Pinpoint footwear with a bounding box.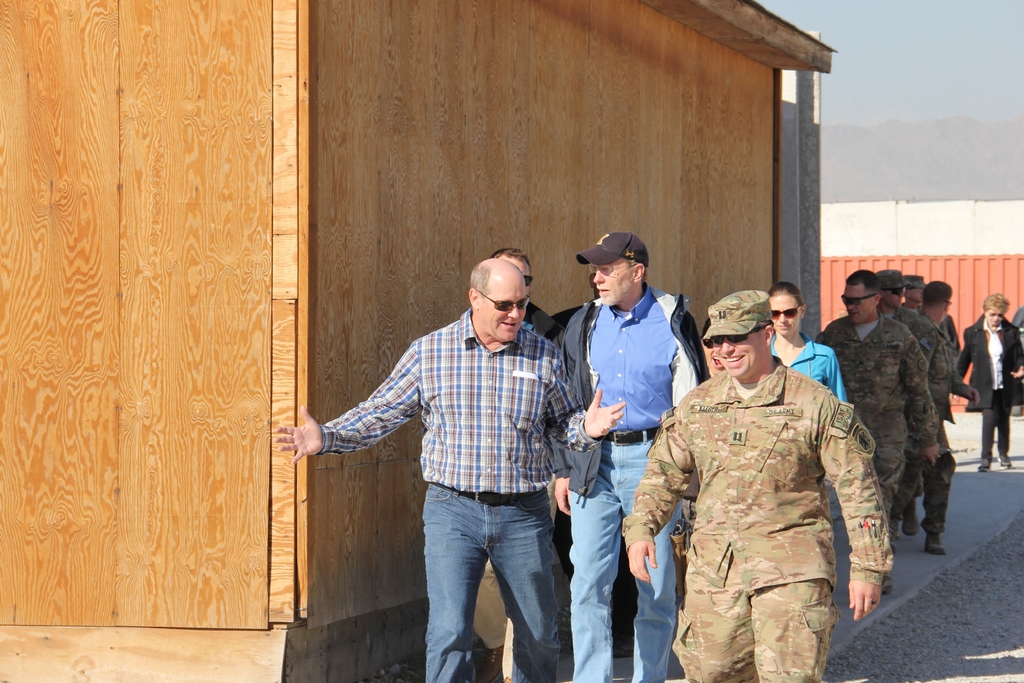
<bbox>879, 573, 894, 595</bbox>.
